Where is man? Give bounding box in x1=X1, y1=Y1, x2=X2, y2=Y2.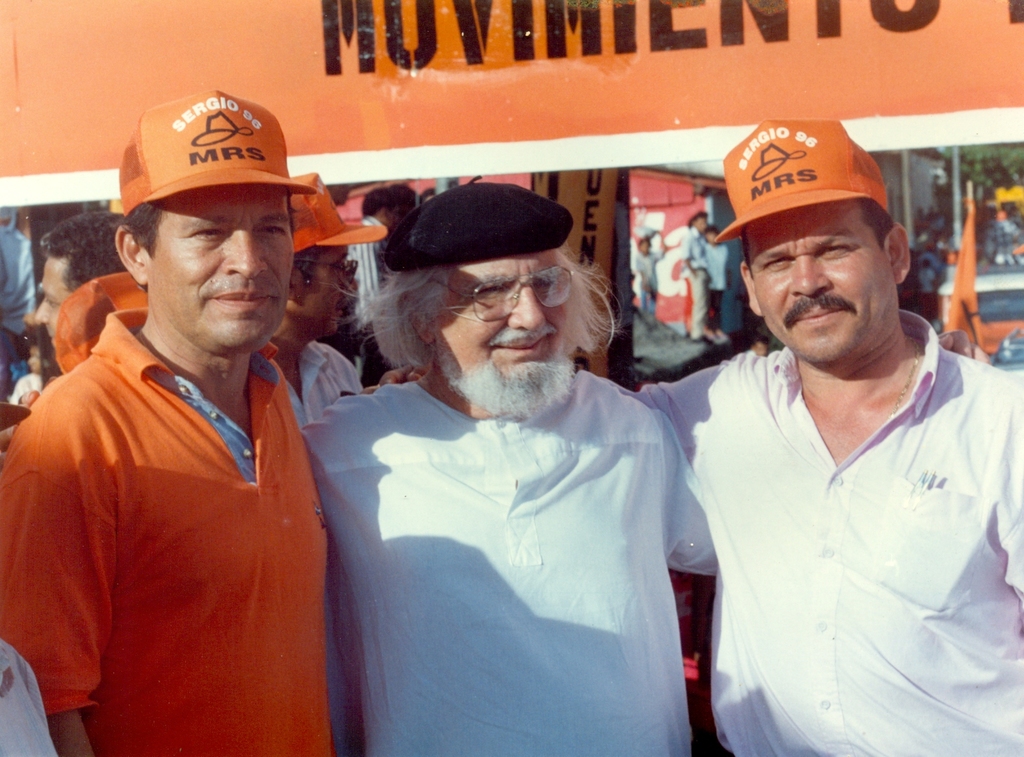
x1=288, y1=184, x2=724, y2=756.
